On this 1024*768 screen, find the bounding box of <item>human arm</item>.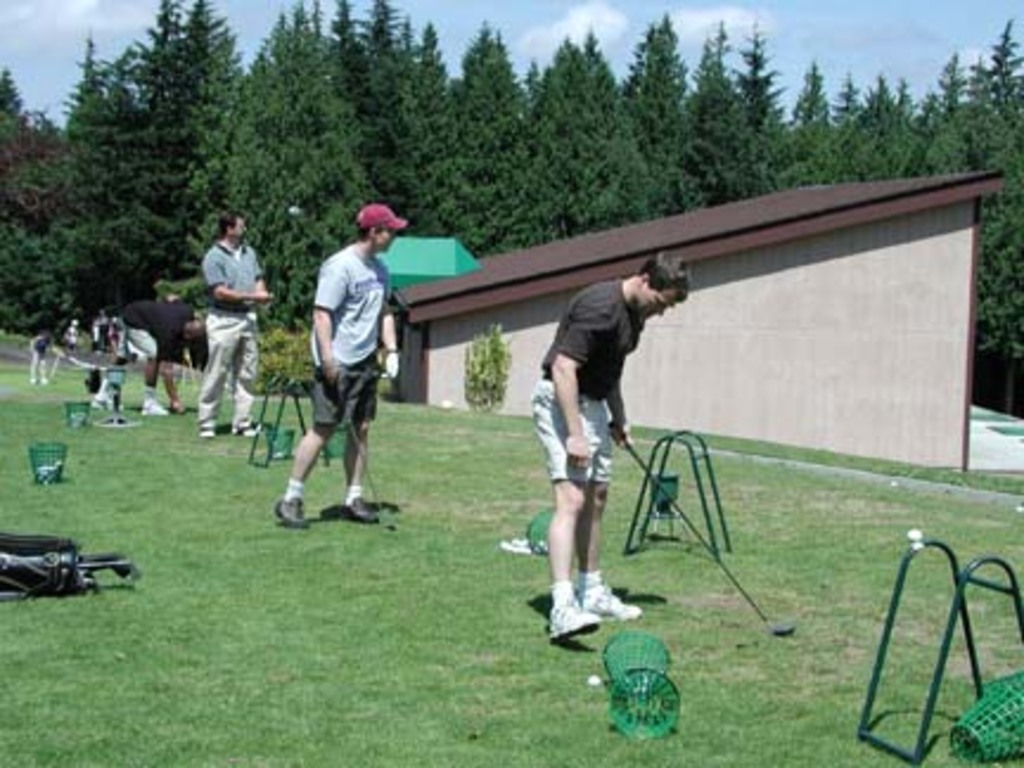
Bounding box: 249,254,268,315.
